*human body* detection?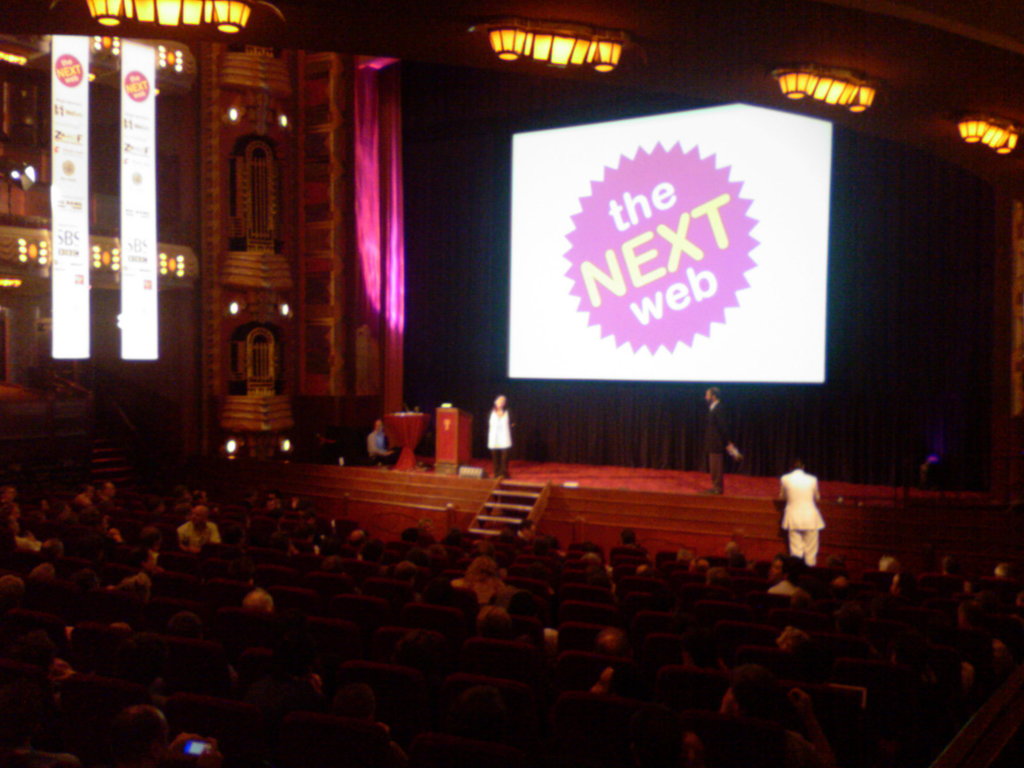
[264, 494, 284, 506]
